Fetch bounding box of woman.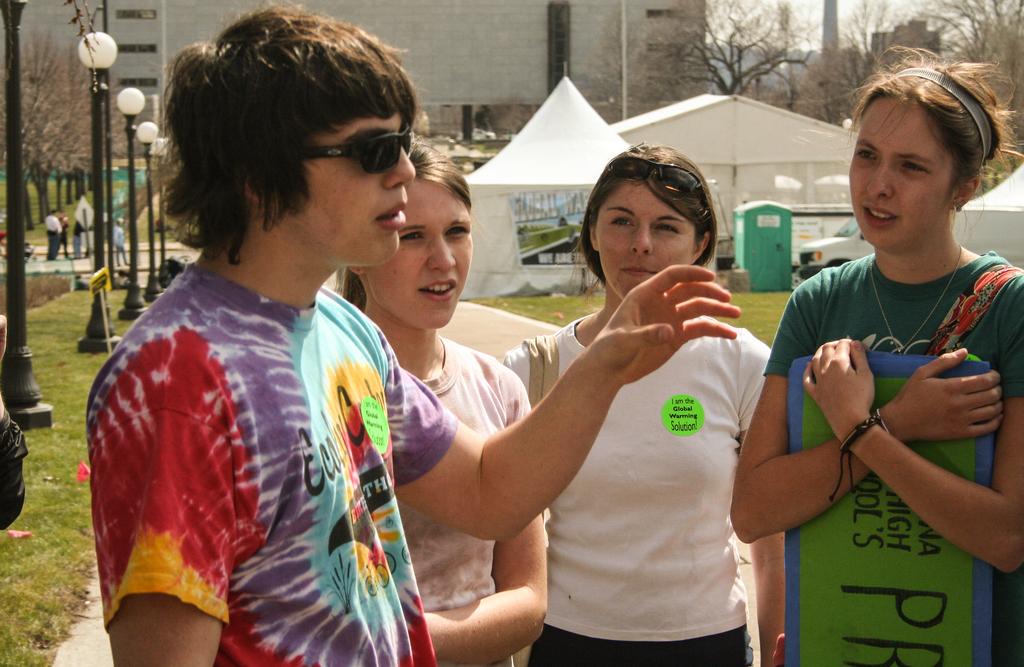
Bbox: <region>499, 139, 798, 666</region>.
